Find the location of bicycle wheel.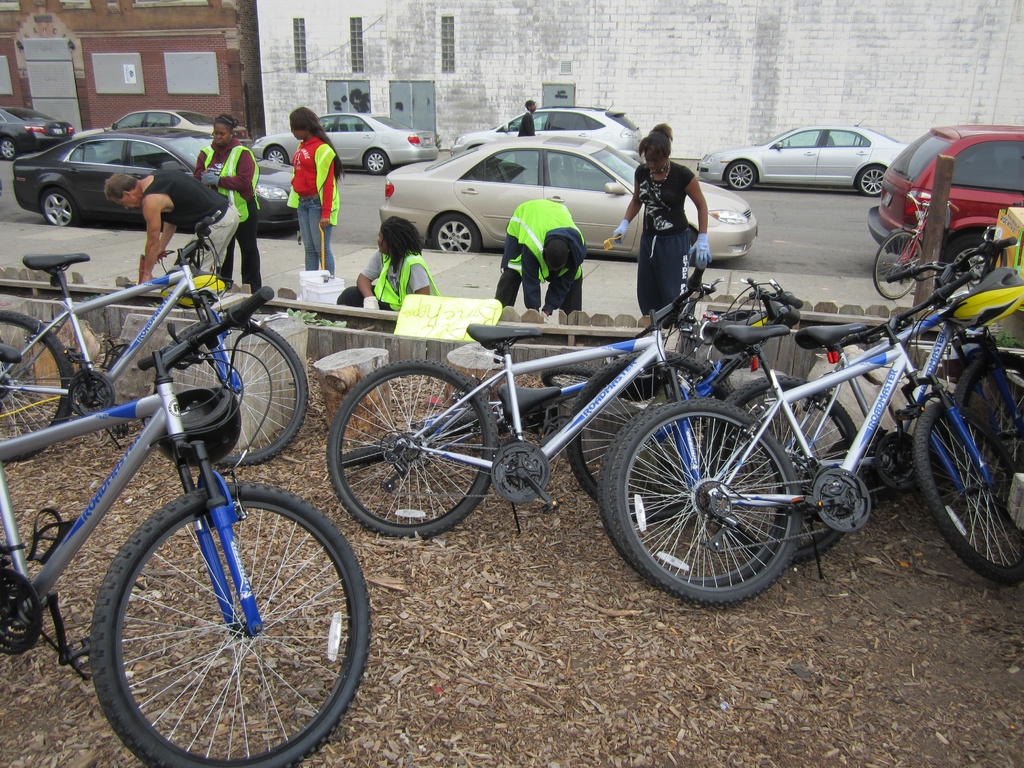
Location: crop(152, 312, 309, 471).
